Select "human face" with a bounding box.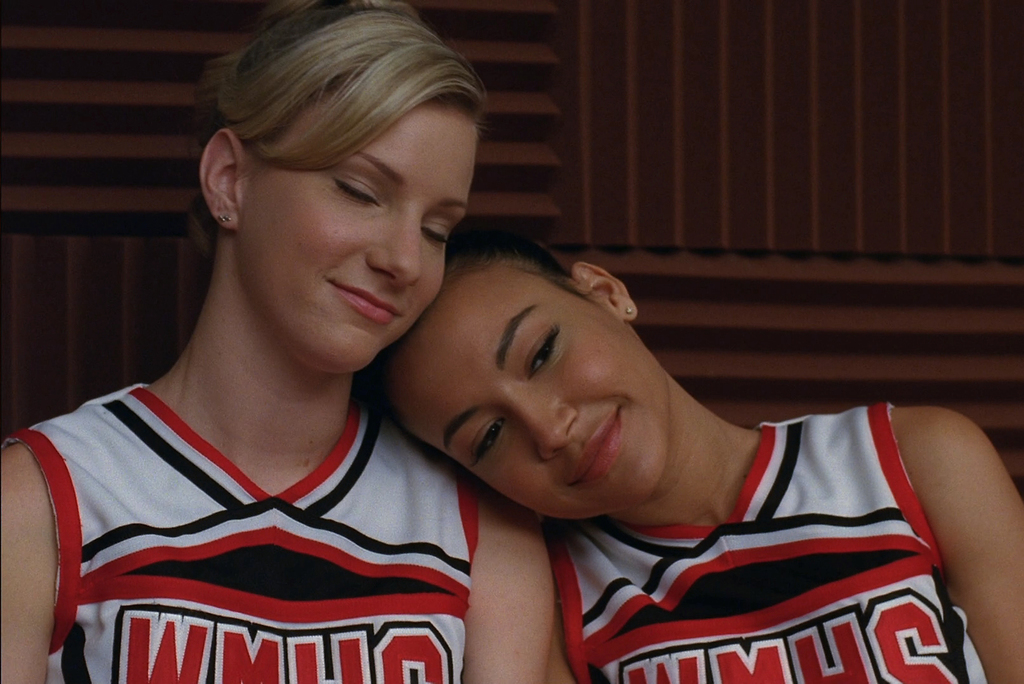
region(387, 271, 668, 521).
